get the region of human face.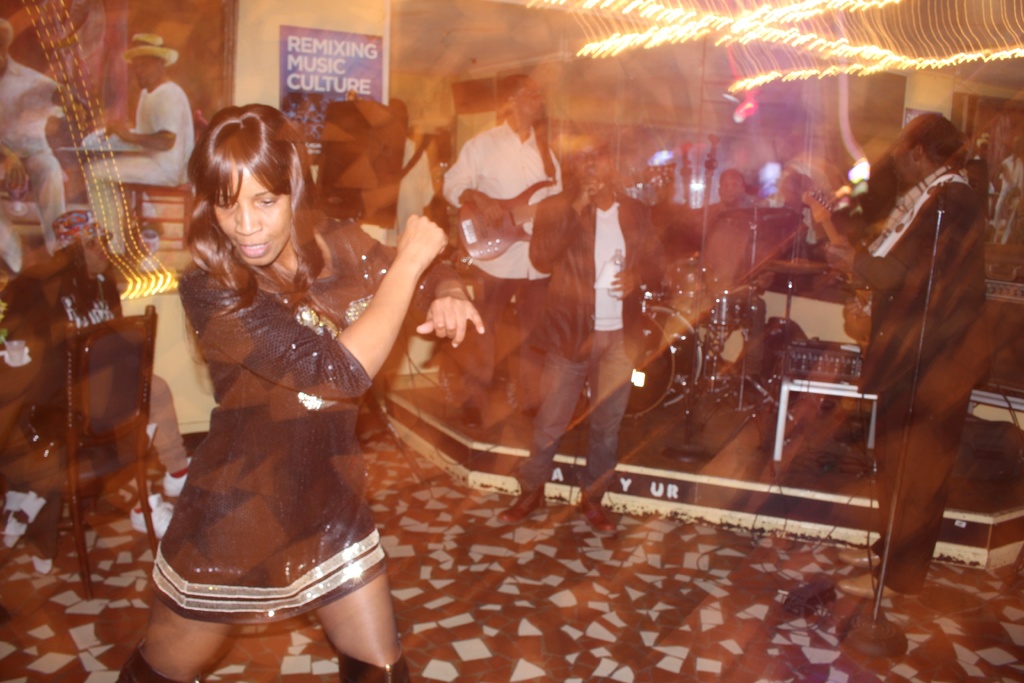
722/175/740/204.
